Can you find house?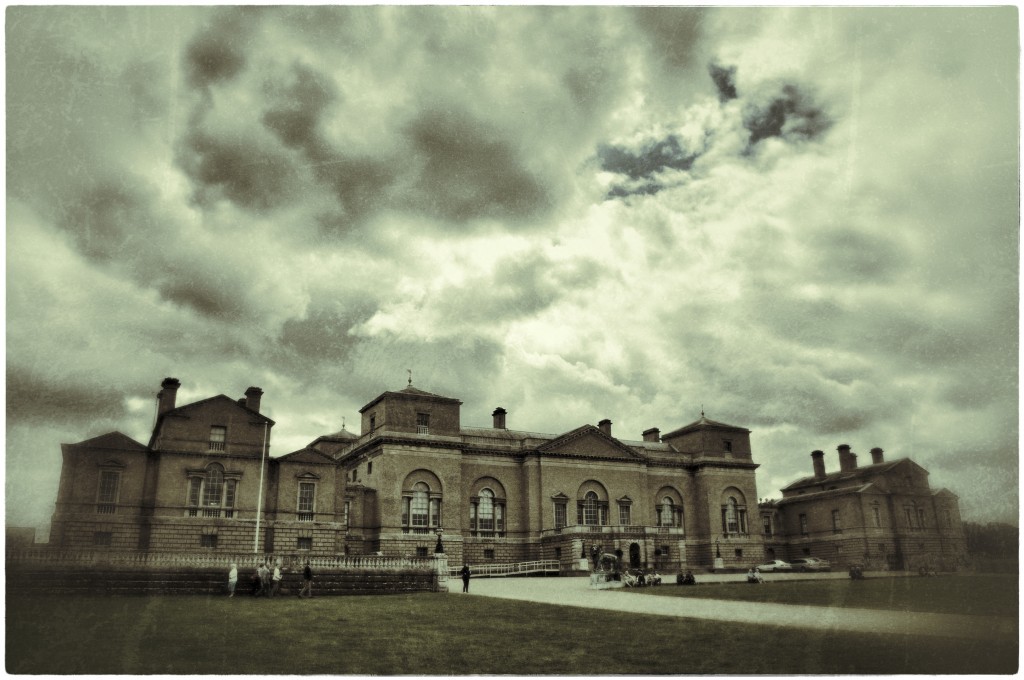
Yes, bounding box: x1=760, y1=435, x2=958, y2=572.
